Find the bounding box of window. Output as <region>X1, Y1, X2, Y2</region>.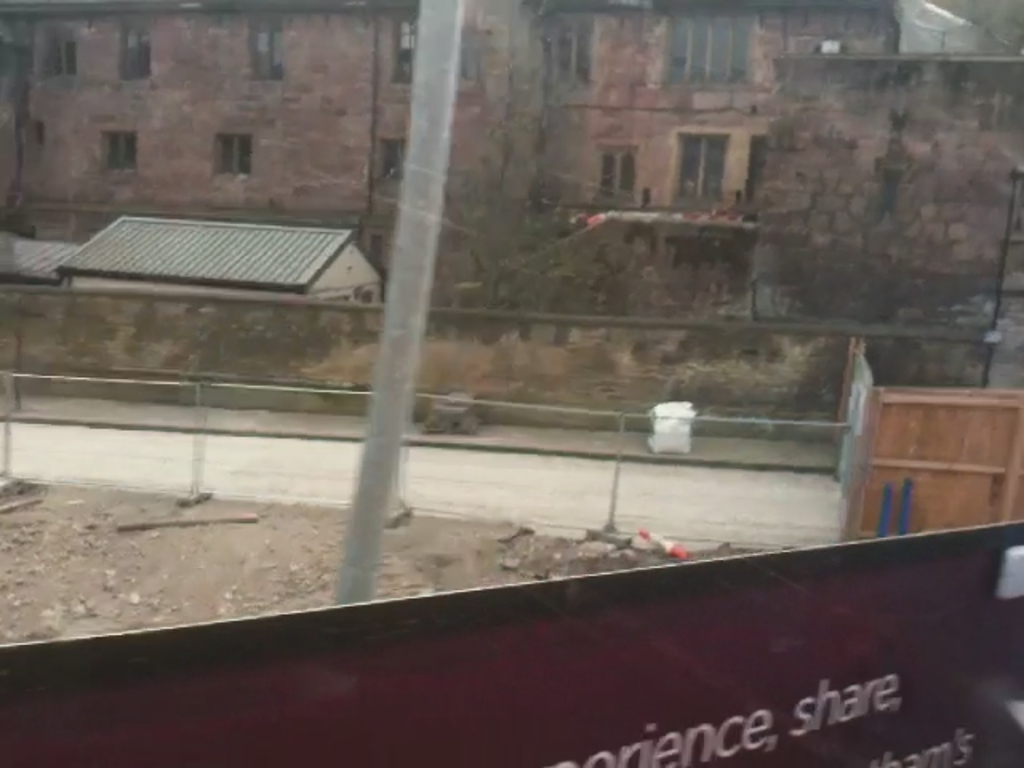
<region>248, 19, 288, 77</region>.
